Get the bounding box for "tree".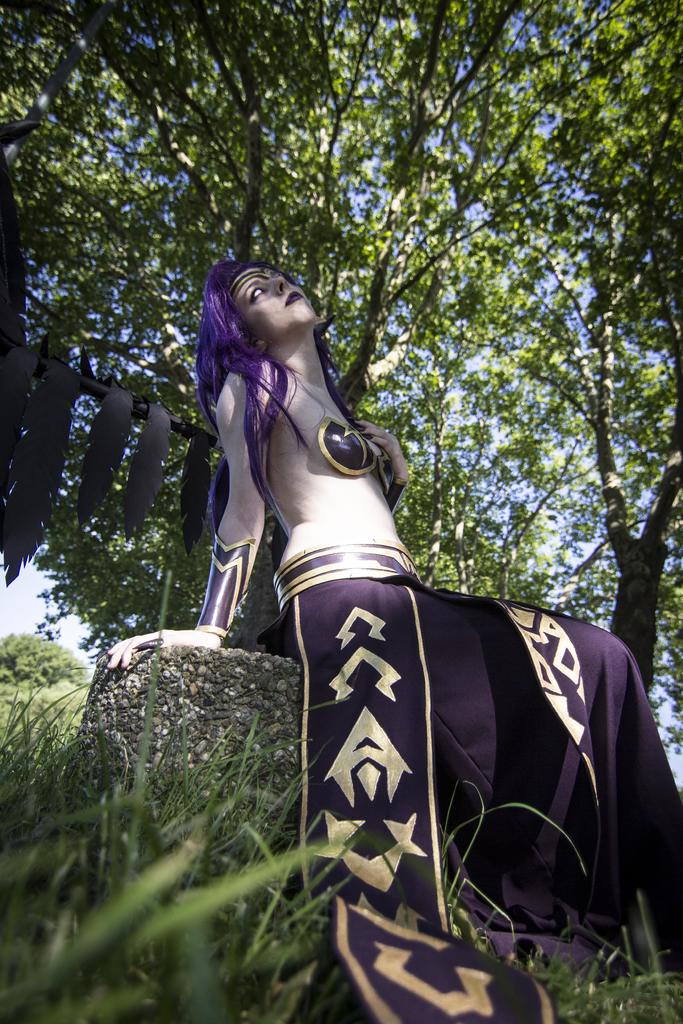
[x1=452, y1=0, x2=682, y2=691].
